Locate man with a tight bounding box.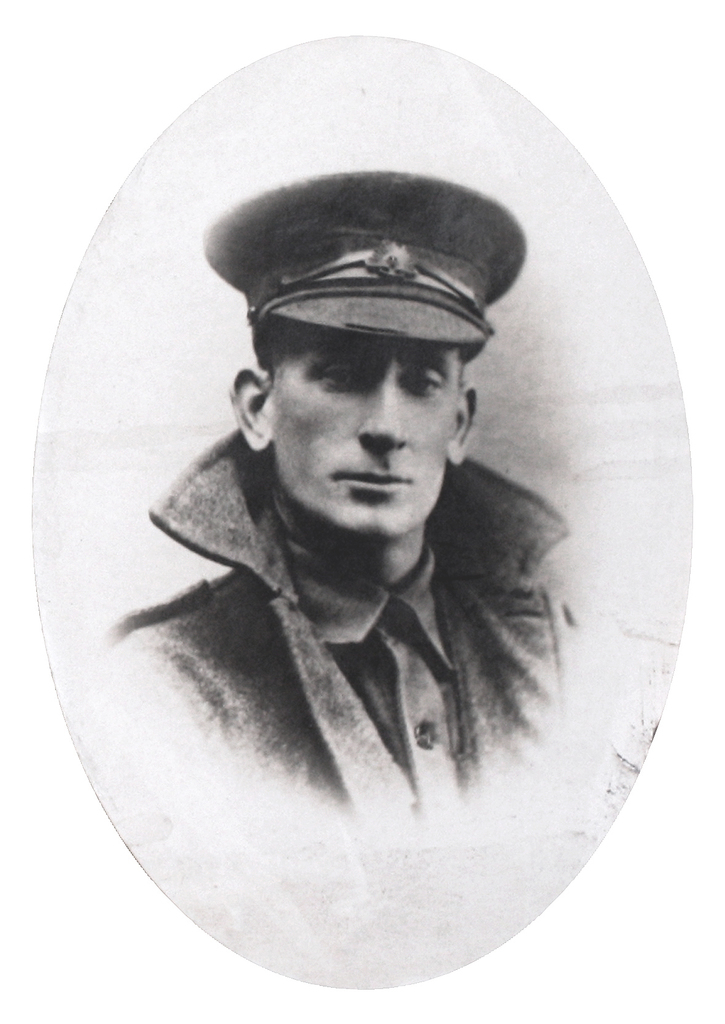
crop(73, 157, 648, 983).
